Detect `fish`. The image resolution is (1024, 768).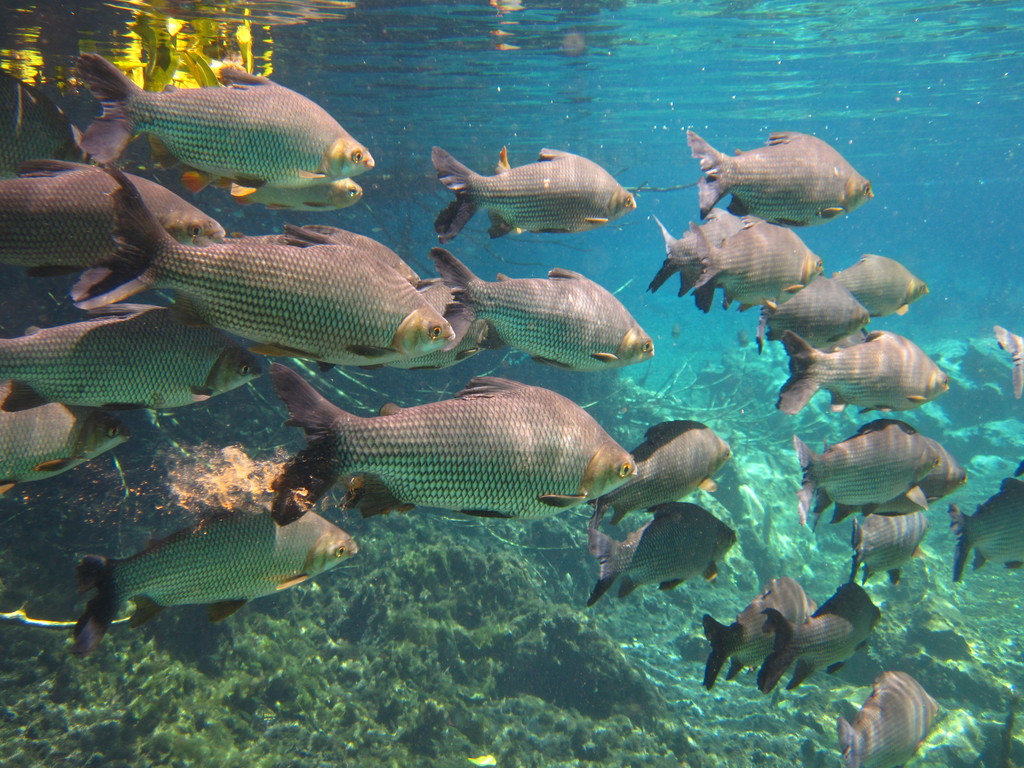
region(708, 573, 816, 688).
